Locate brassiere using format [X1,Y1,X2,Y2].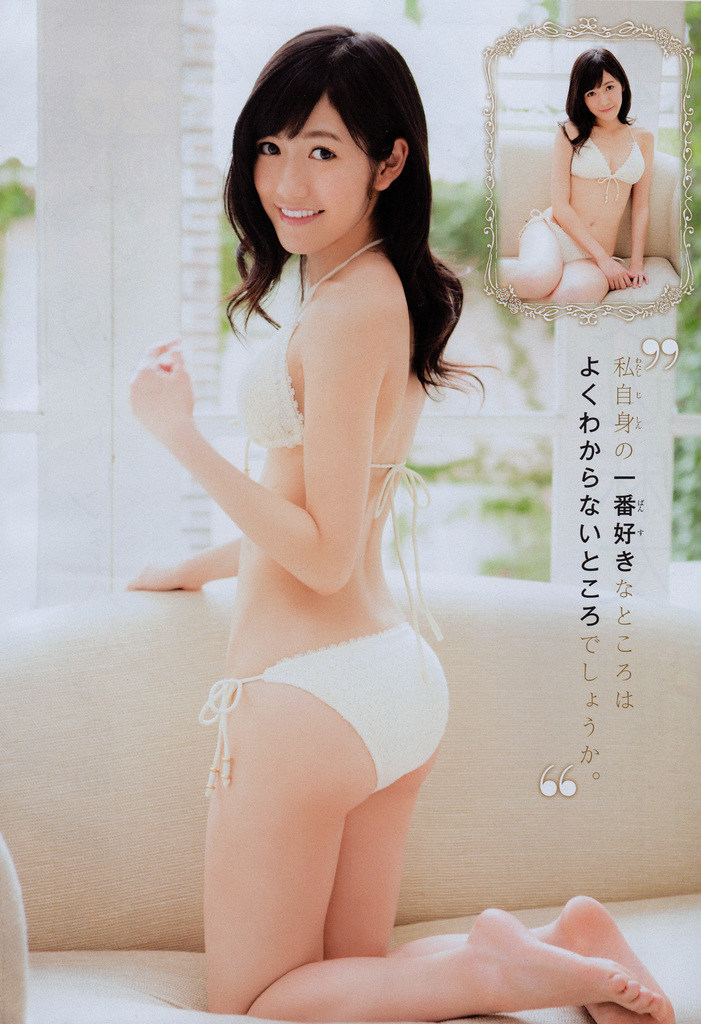
[230,228,446,695].
